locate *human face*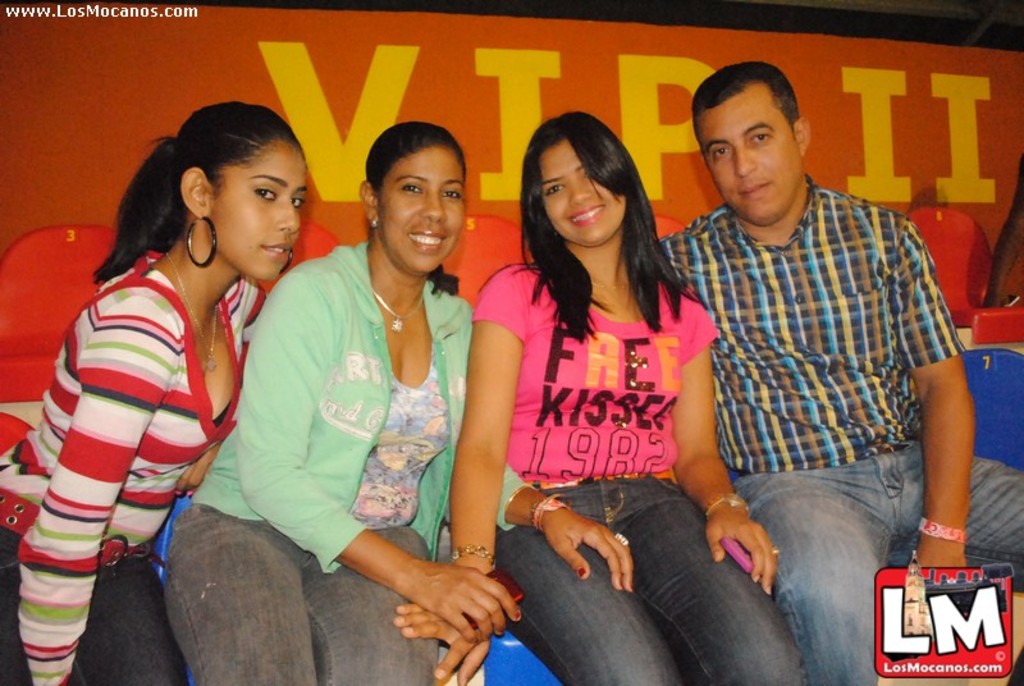
detection(209, 147, 308, 282)
